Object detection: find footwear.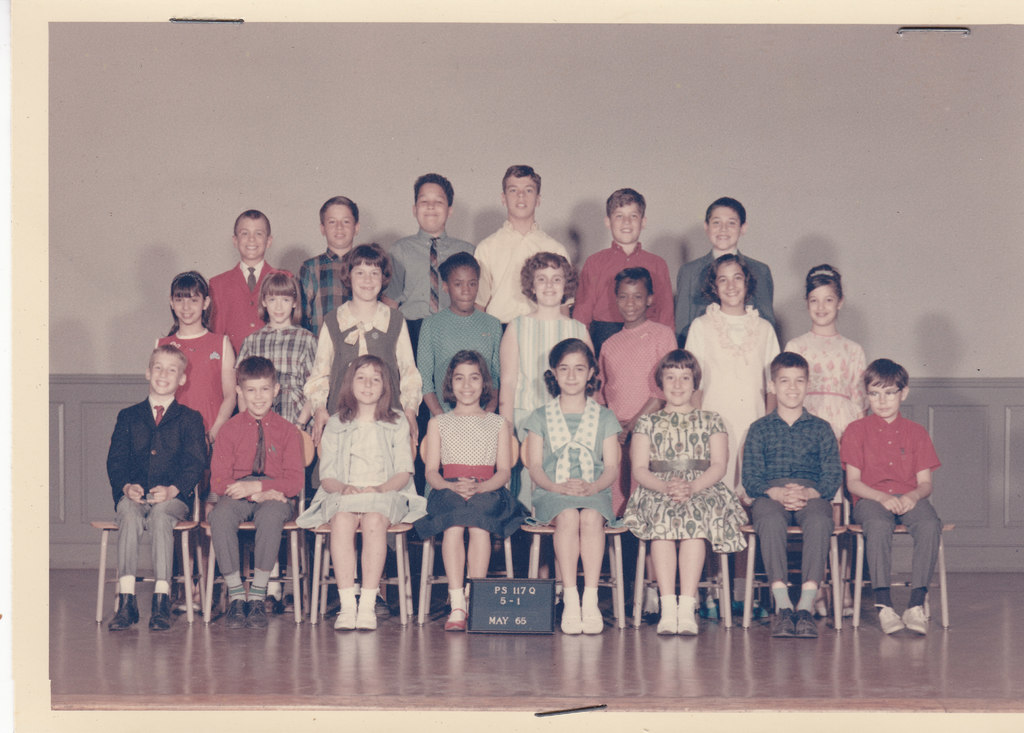
x1=248 y1=599 x2=269 y2=632.
